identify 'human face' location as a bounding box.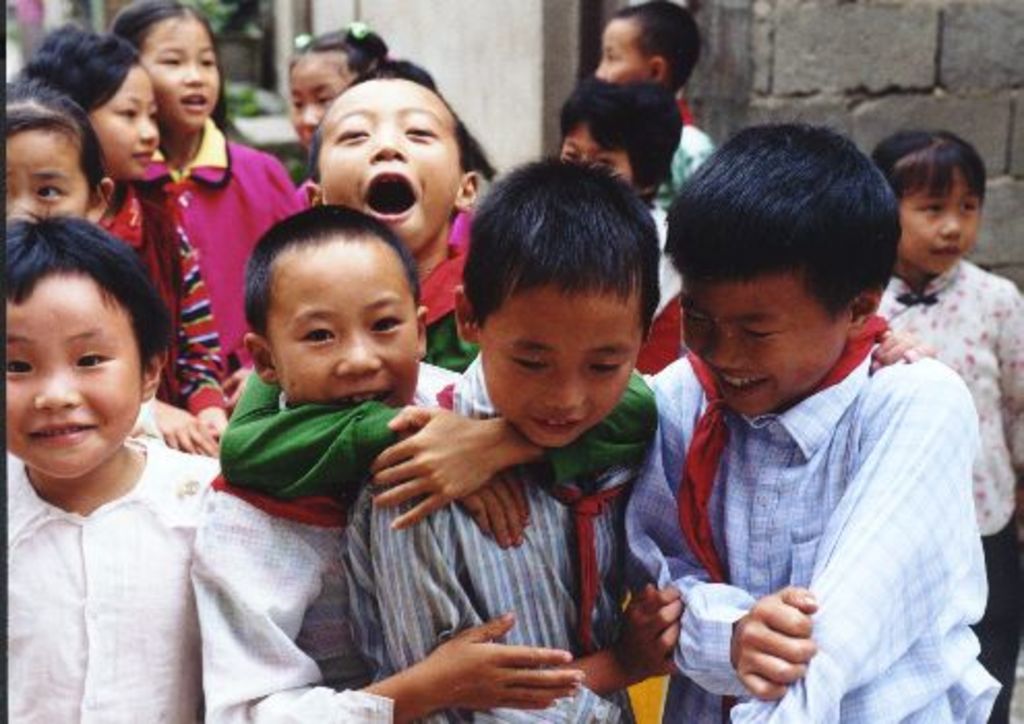
bbox(679, 265, 842, 412).
